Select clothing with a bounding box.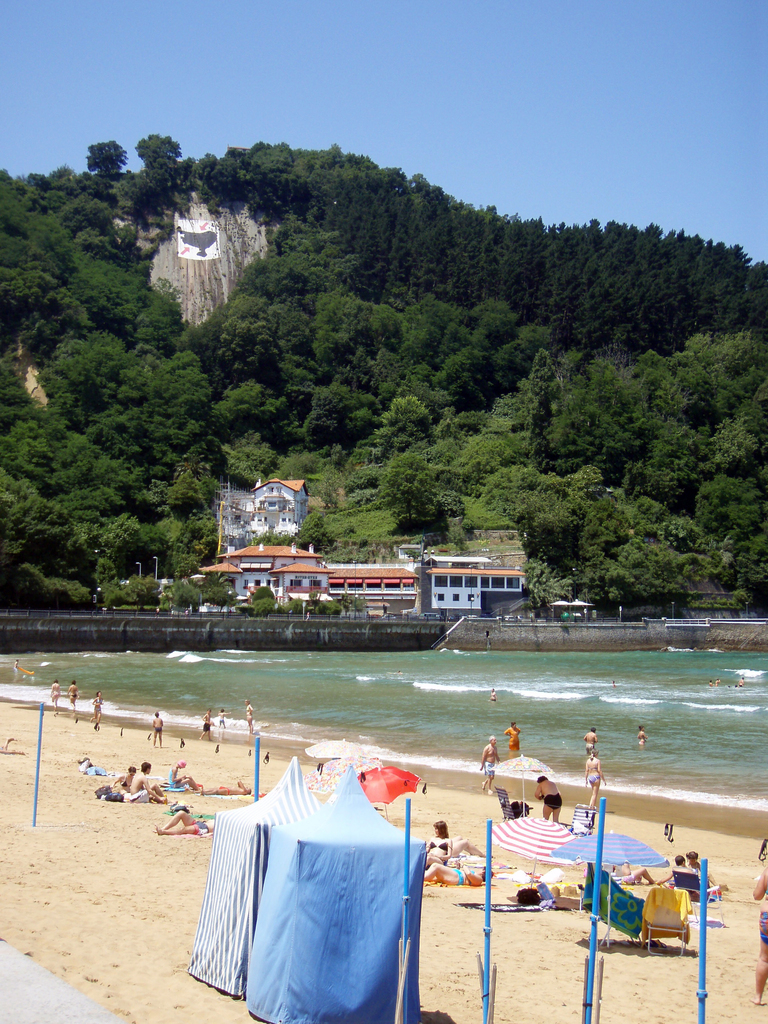
(429, 826, 451, 860).
